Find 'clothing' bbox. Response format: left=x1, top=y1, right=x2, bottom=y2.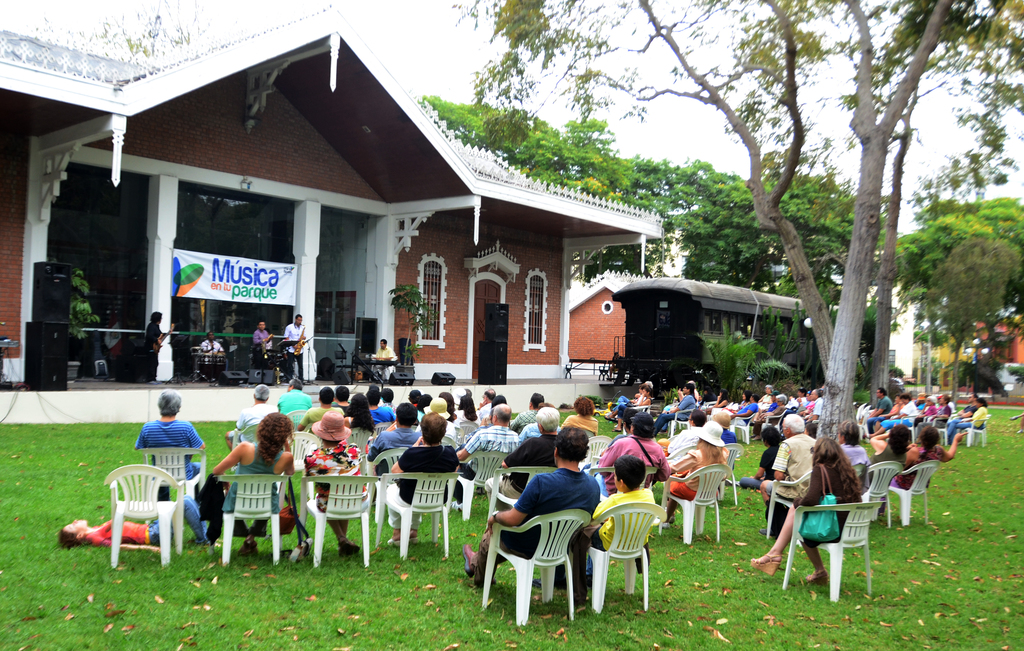
left=560, top=414, right=600, bottom=433.
